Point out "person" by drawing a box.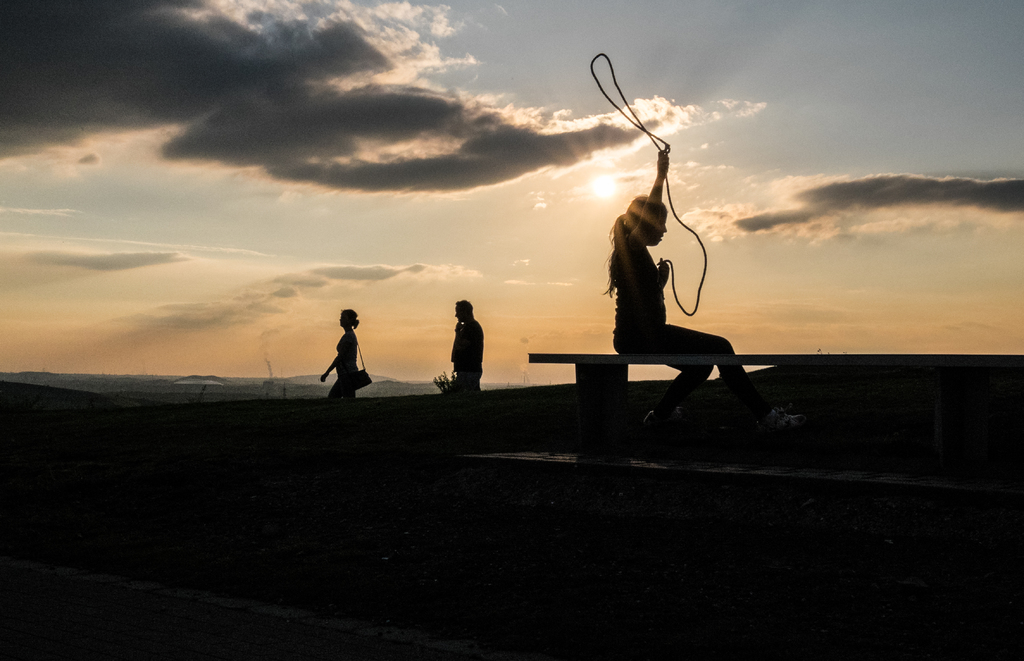
region(316, 309, 367, 396).
